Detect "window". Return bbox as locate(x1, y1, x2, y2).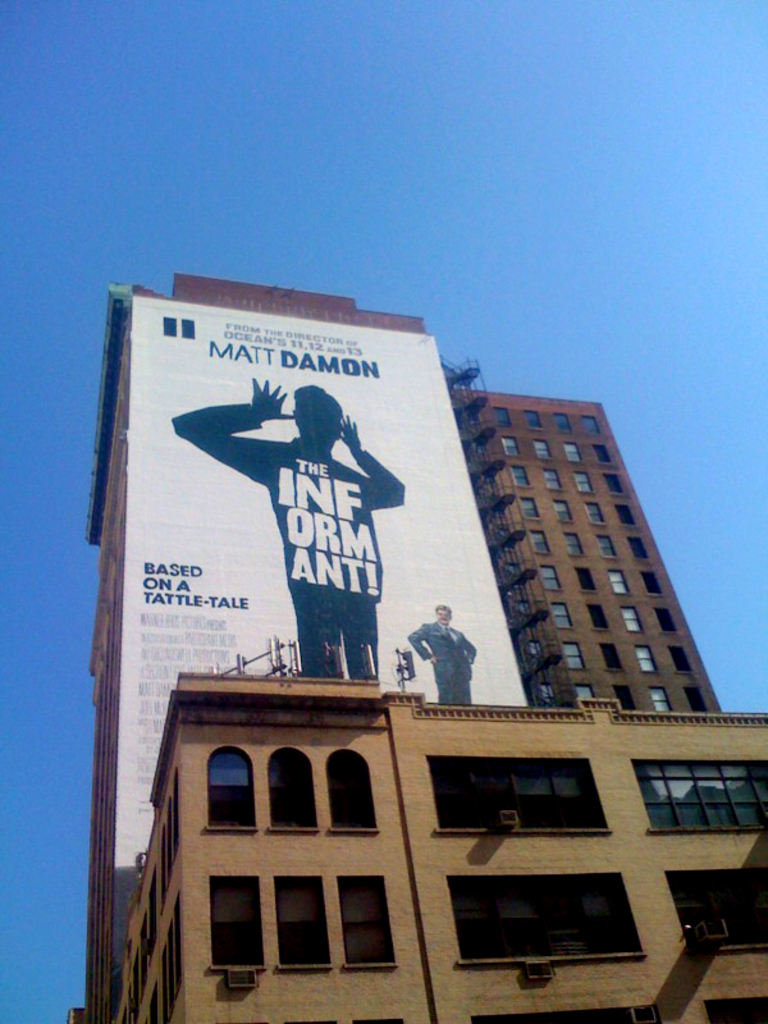
locate(547, 474, 572, 490).
